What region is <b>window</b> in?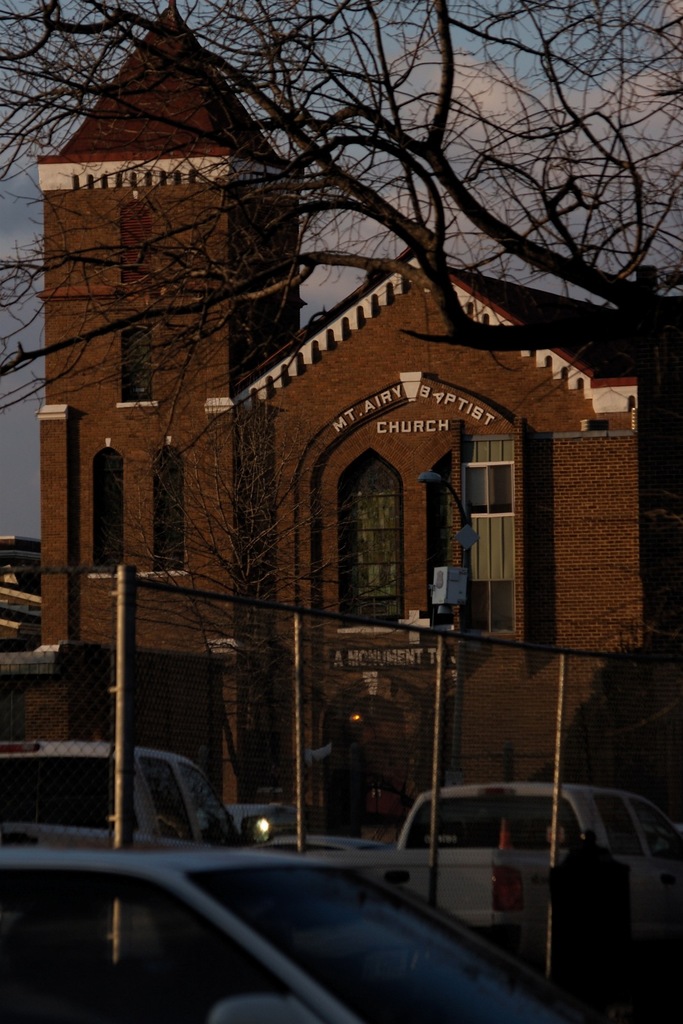
[x1=154, y1=449, x2=189, y2=583].
